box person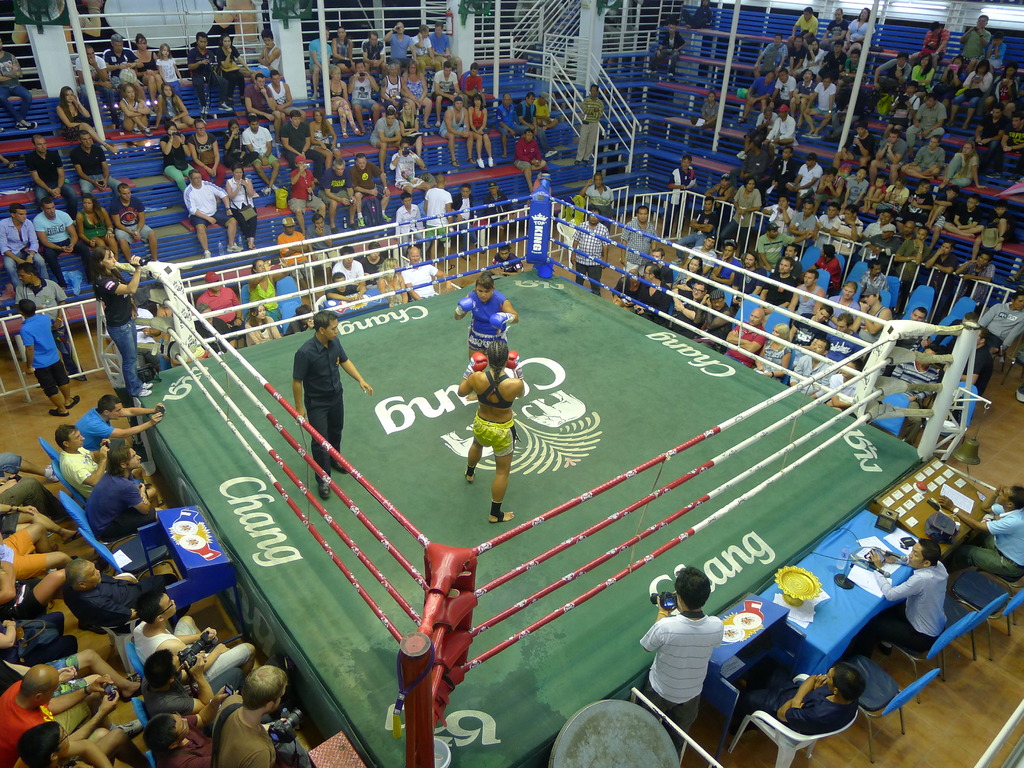
x1=752, y1=2, x2=876, y2=150
